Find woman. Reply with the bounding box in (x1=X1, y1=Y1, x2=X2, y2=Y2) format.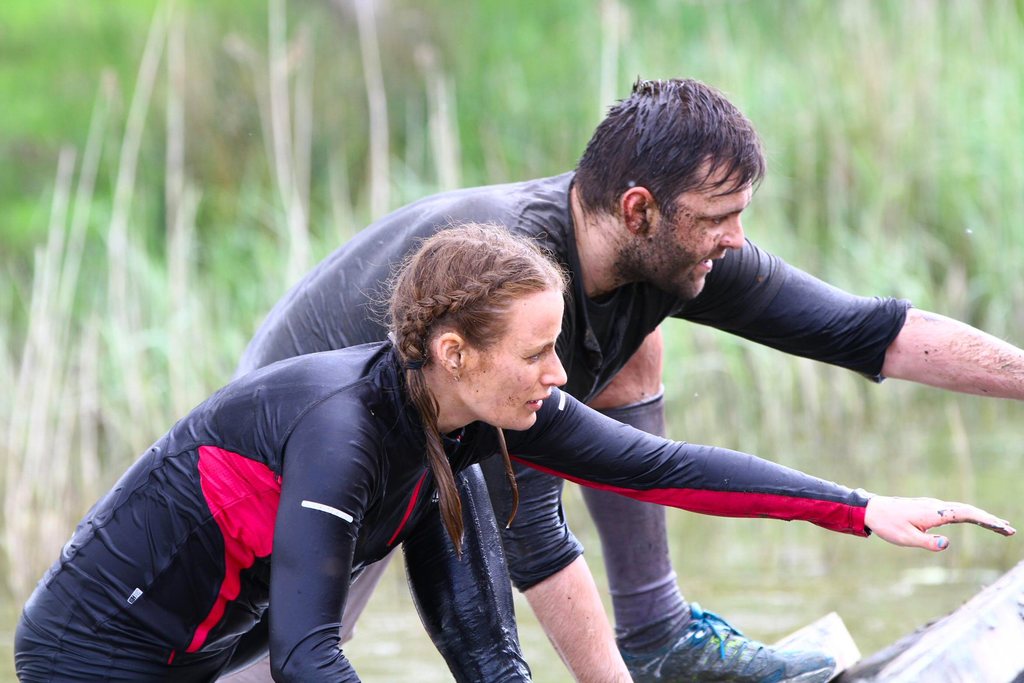
(x1=43, y1=225, x2=642, y2=682).
